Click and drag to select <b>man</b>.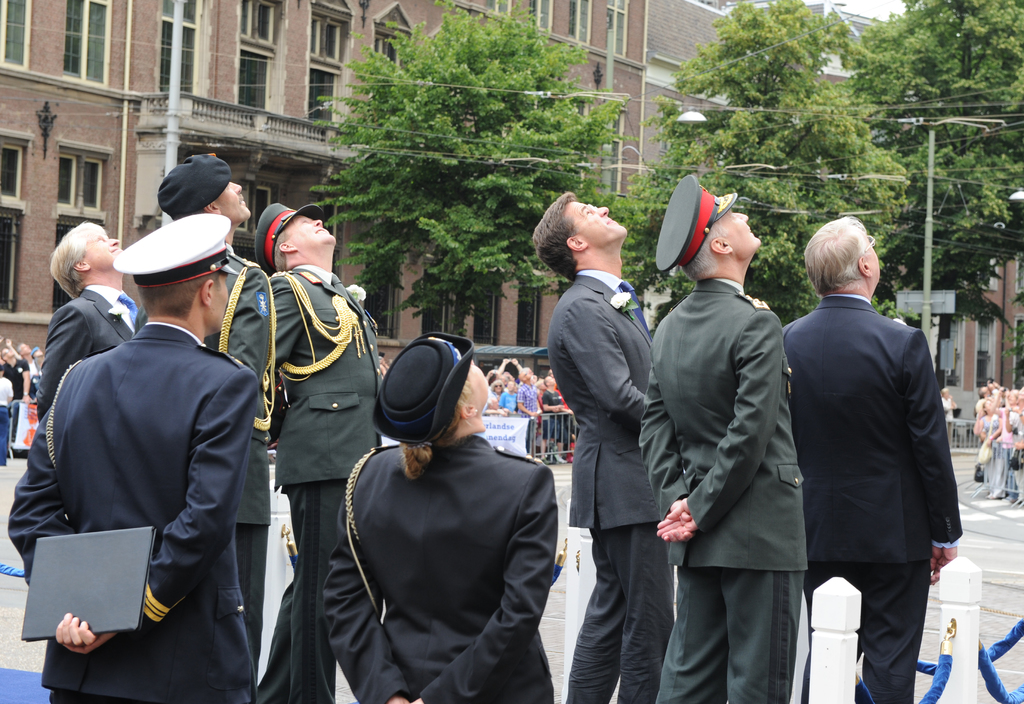
Selection: [150,149,280,650].
